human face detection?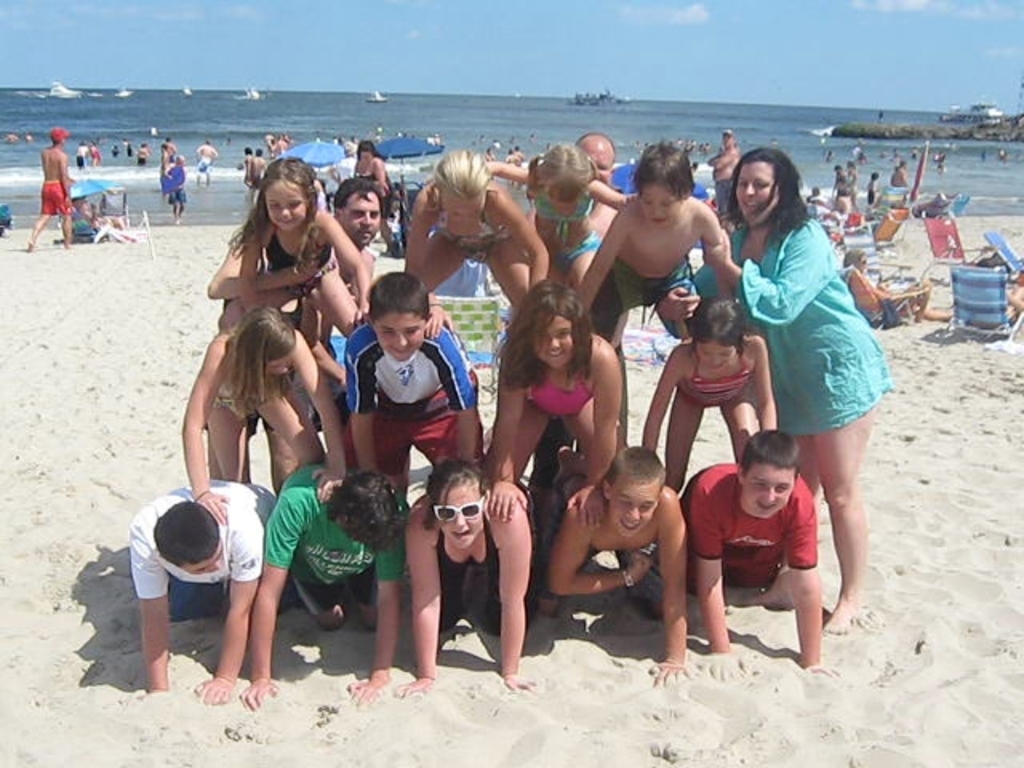
bbox=(608, 483, 659, 536)
